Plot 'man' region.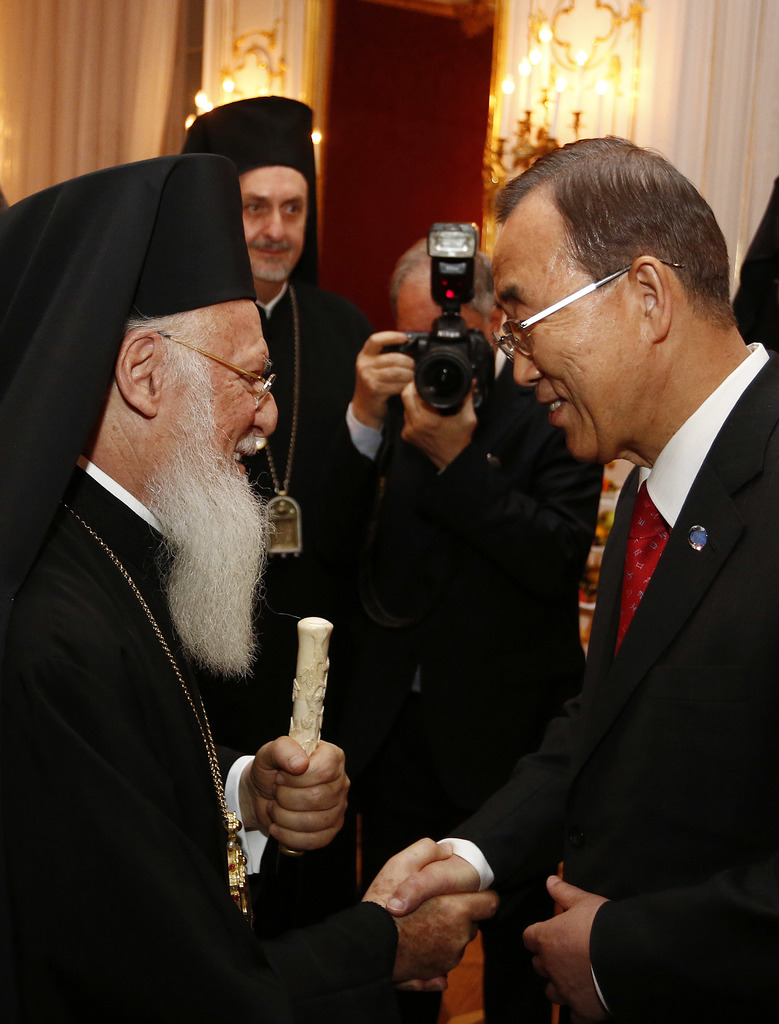
Plotted at x1=183 y1=100 x2=375 y2=615.
